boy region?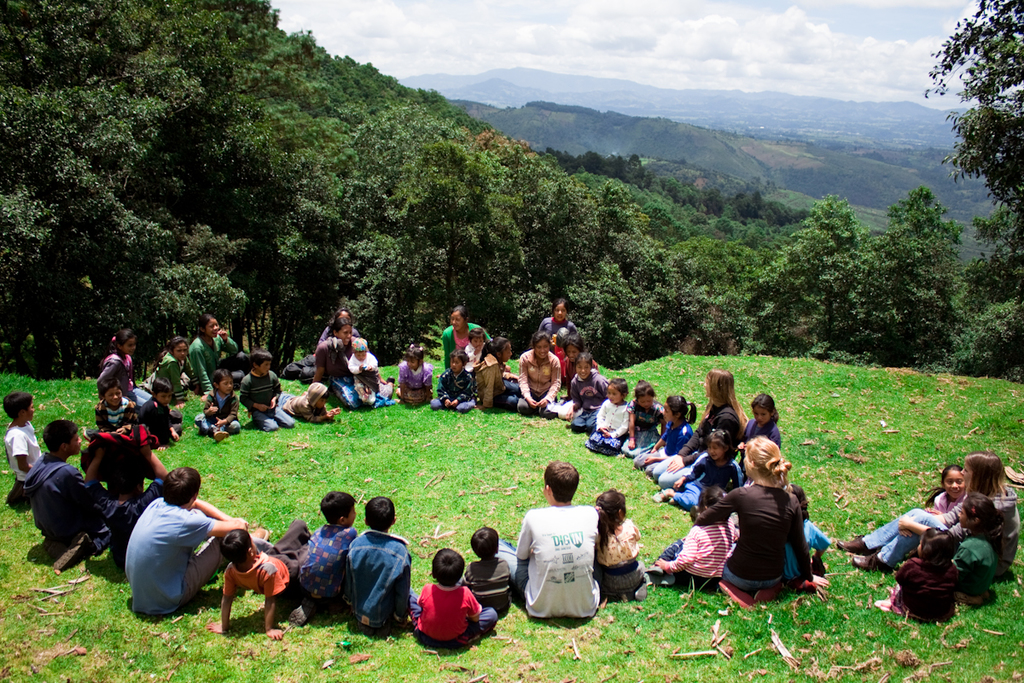
<region>193, 367, 241, 441</region>
